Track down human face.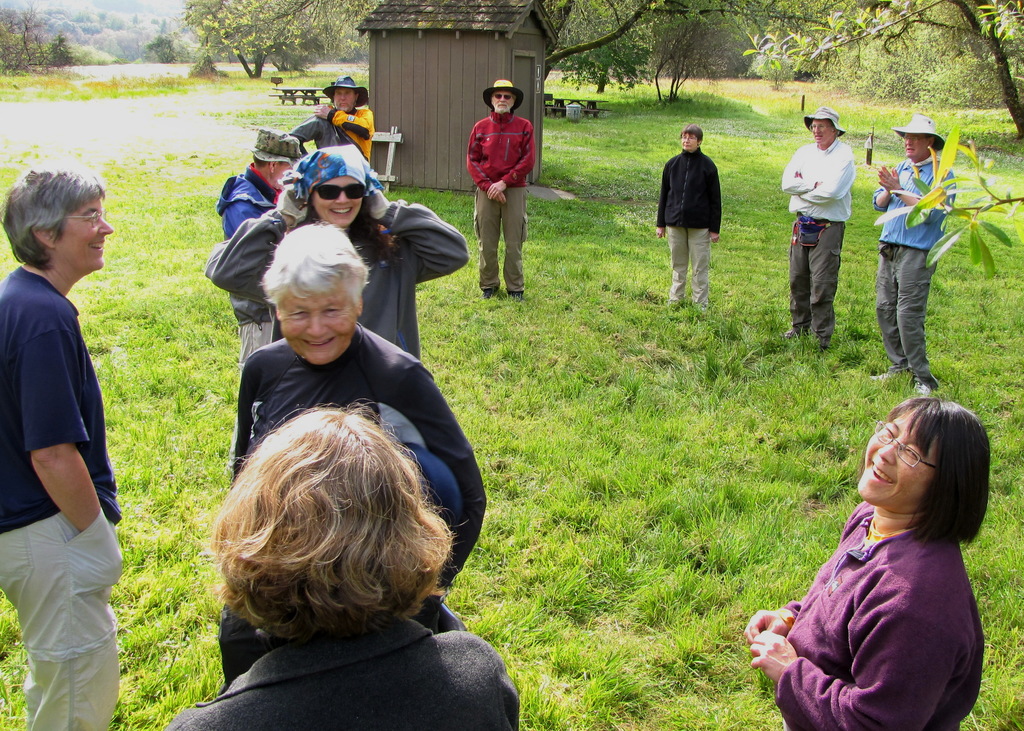
Tracked to <bbox>681, 131, 695, 151</bbox>.
